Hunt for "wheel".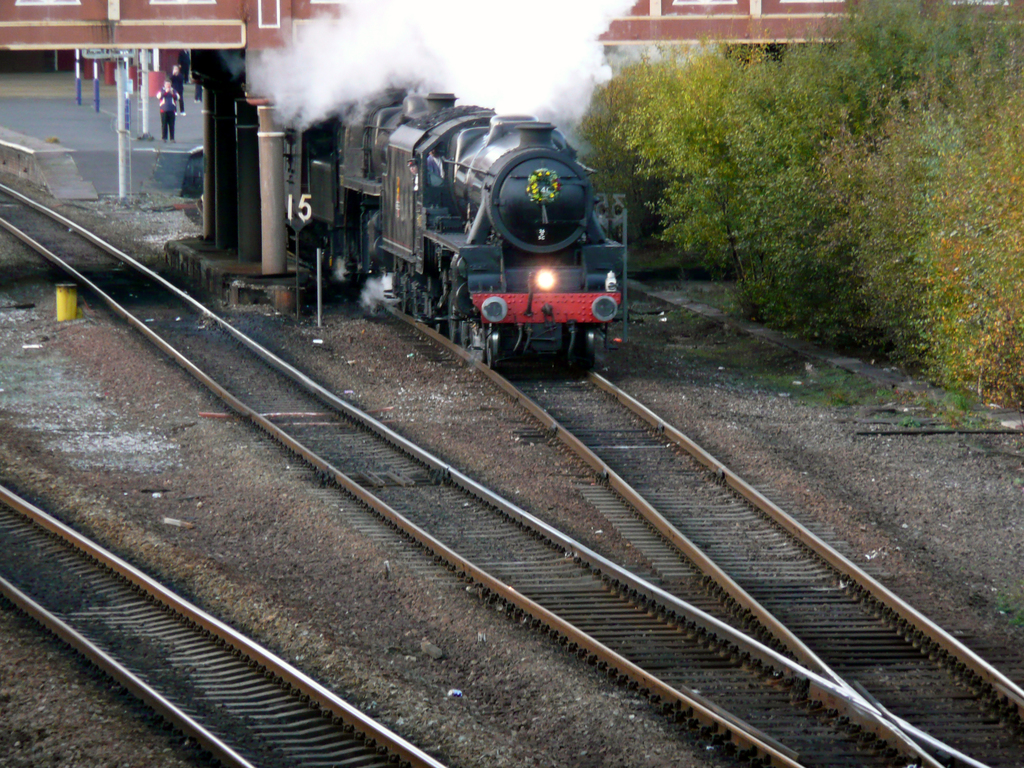
Hunted down at (x1=399, y1=290, x2=411, y2=312).
